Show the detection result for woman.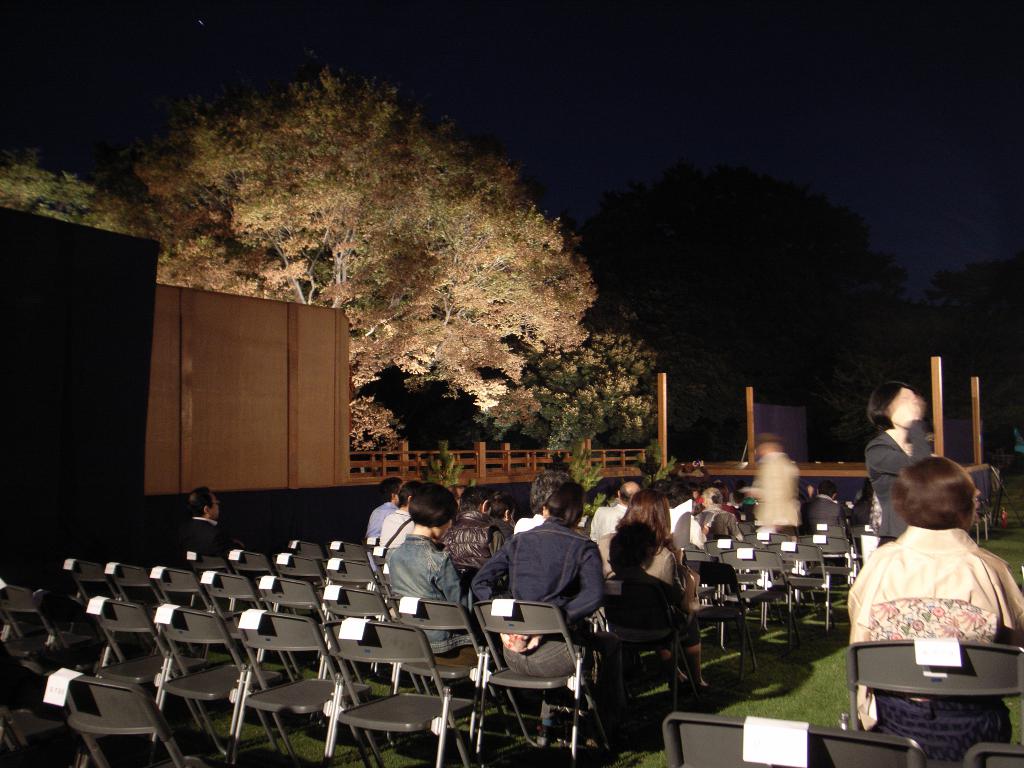
region(383, 483, 489, 669).
